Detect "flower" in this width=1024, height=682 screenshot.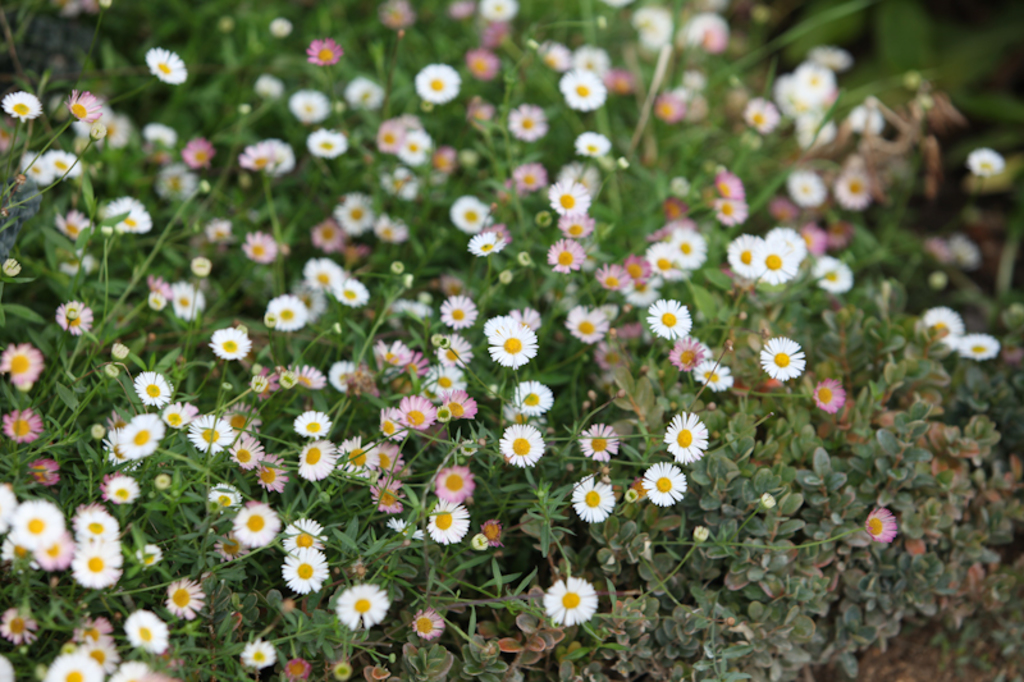
Detection: 225,436,269,473.
